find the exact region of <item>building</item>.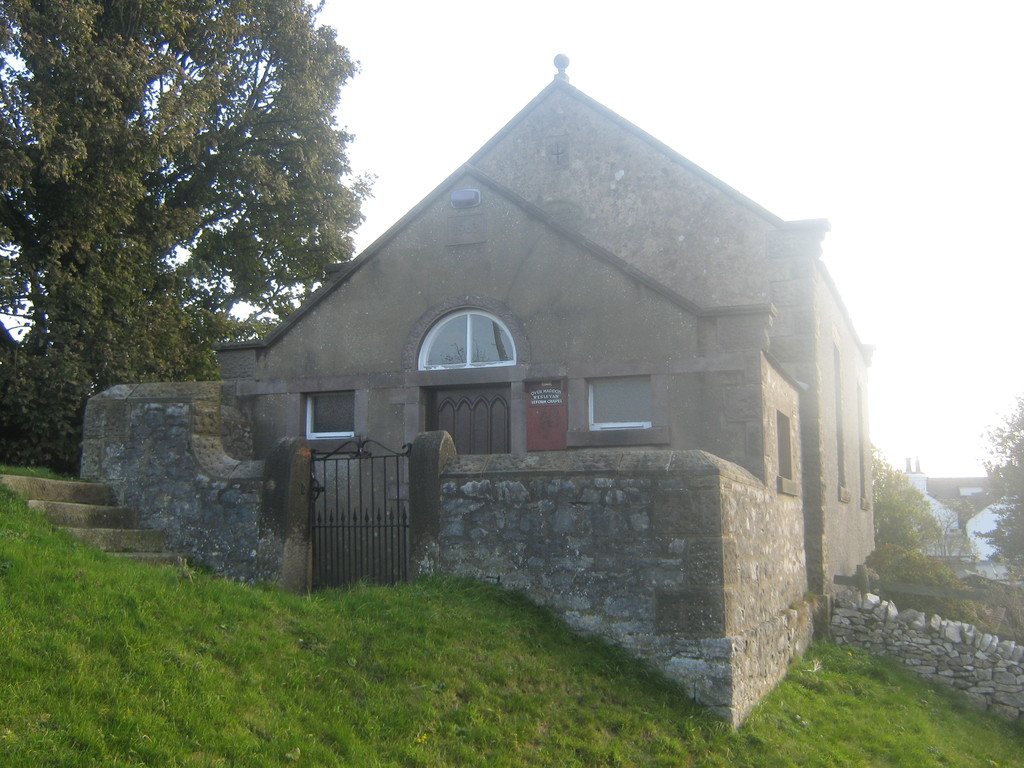
Exact region: 883 452 1023 584.
